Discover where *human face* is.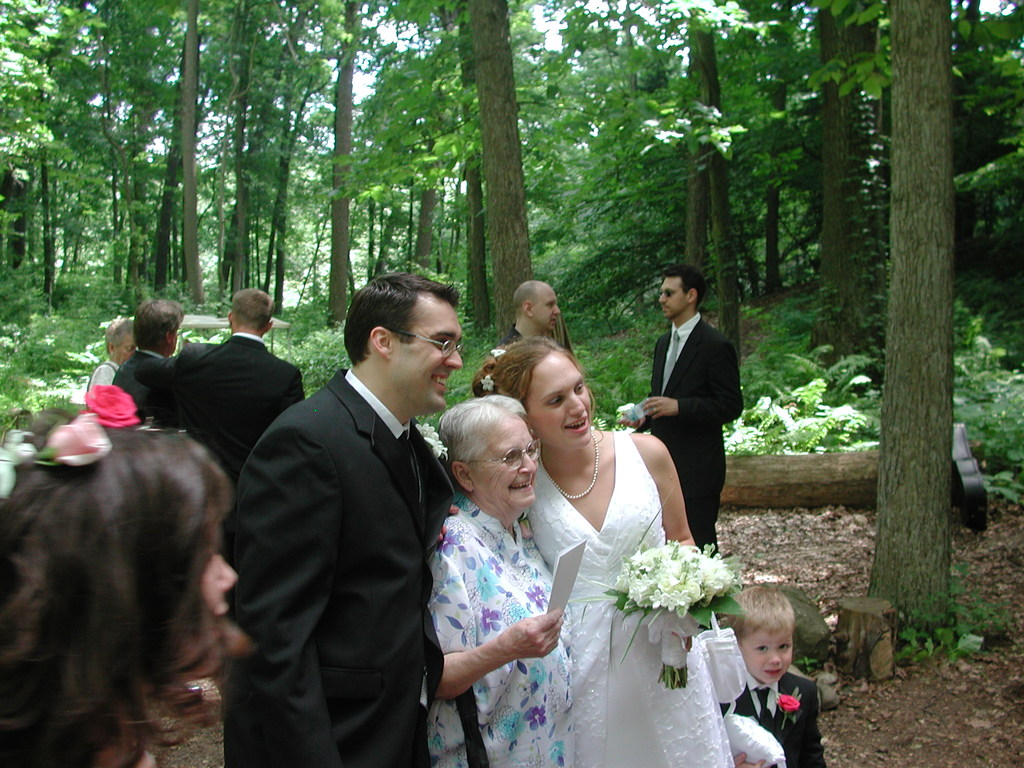
Discovered at 535/291/561/331.
